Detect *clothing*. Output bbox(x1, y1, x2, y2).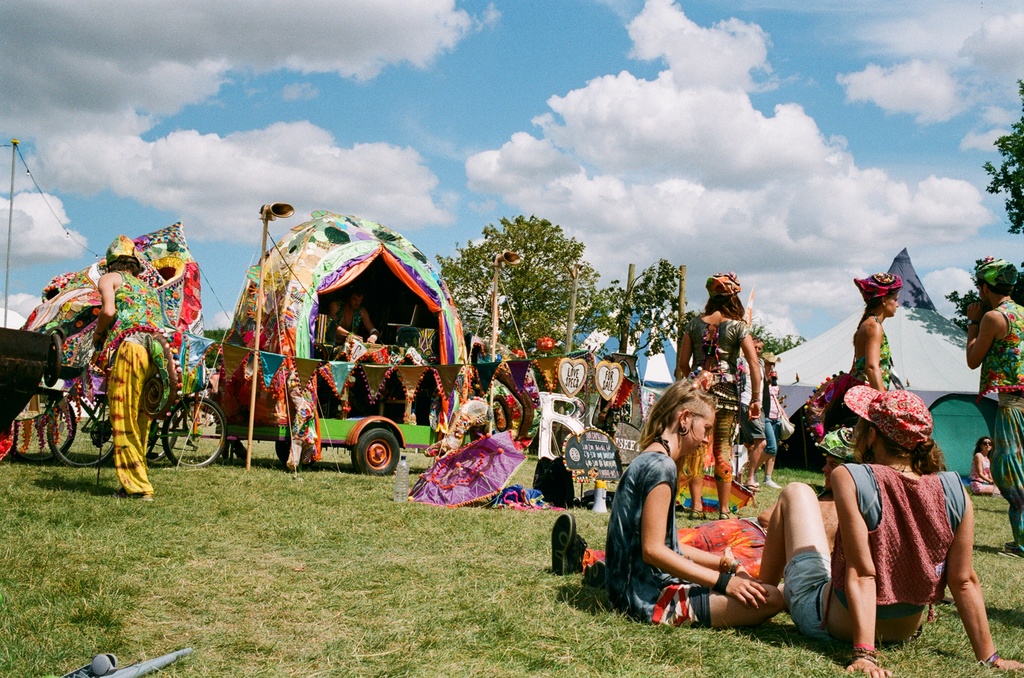
bbox(736, 354, 766, 445).
